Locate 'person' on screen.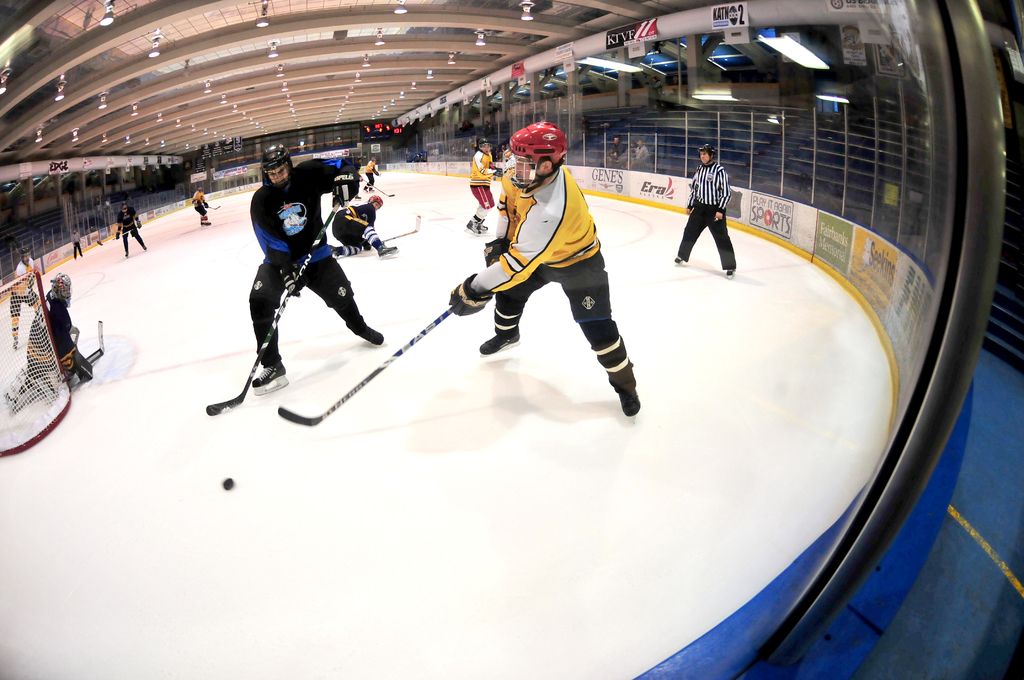
On screen at bbox(20, 271, 82, 416).
